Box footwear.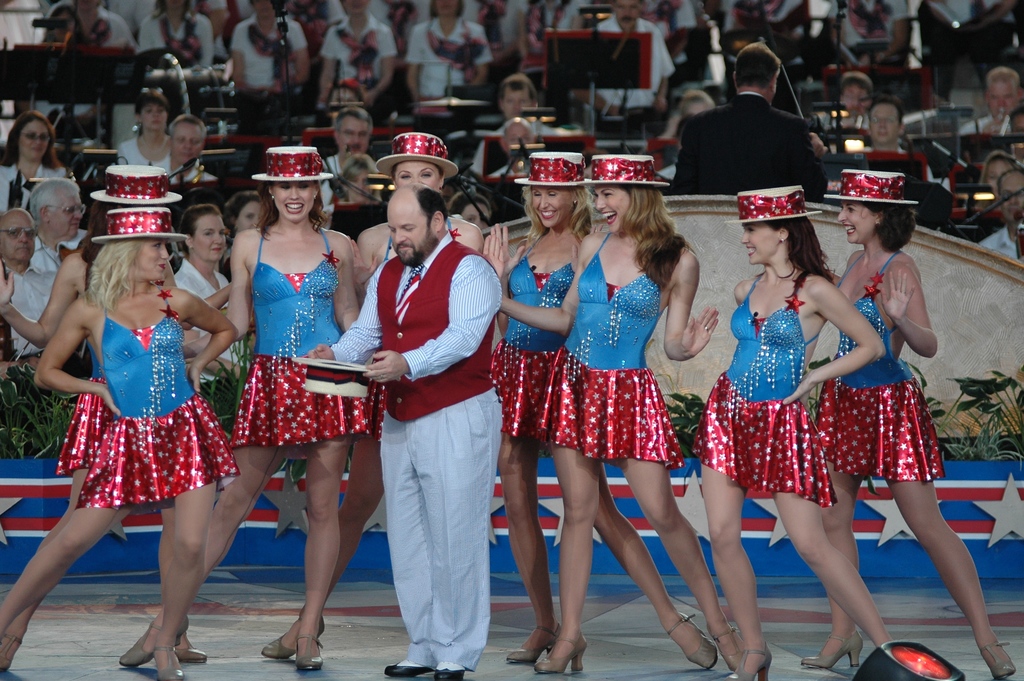
bbox(724, 646, 771, 680).
